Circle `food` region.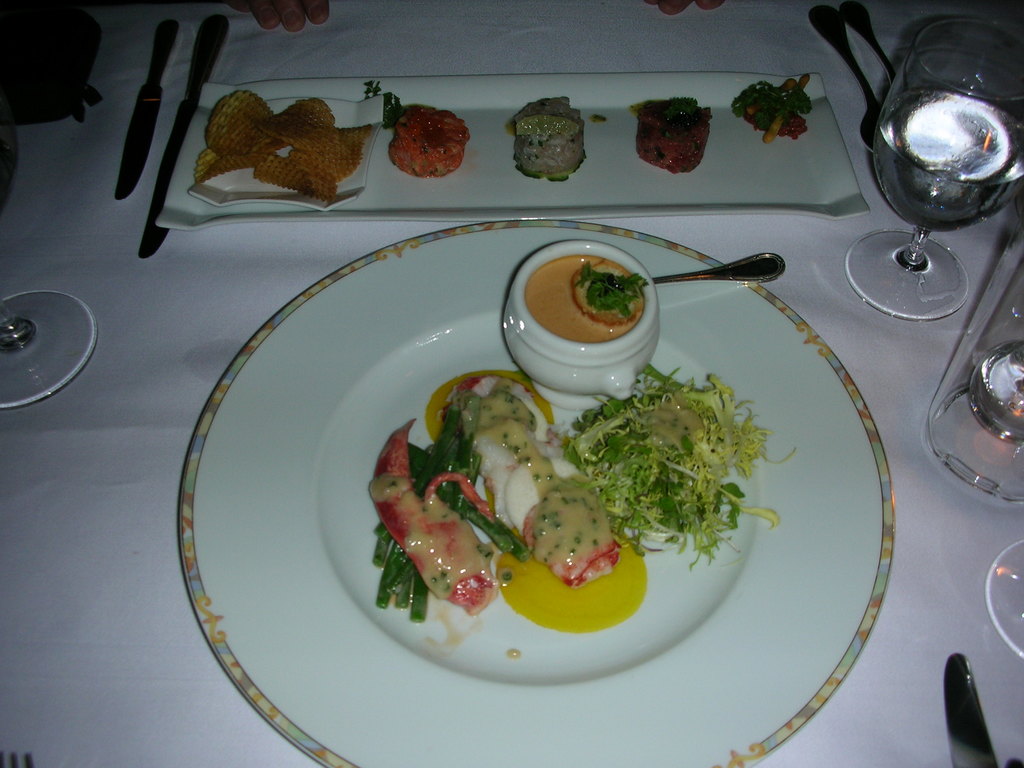
Region: bbox(730, 74, 811, 144).
